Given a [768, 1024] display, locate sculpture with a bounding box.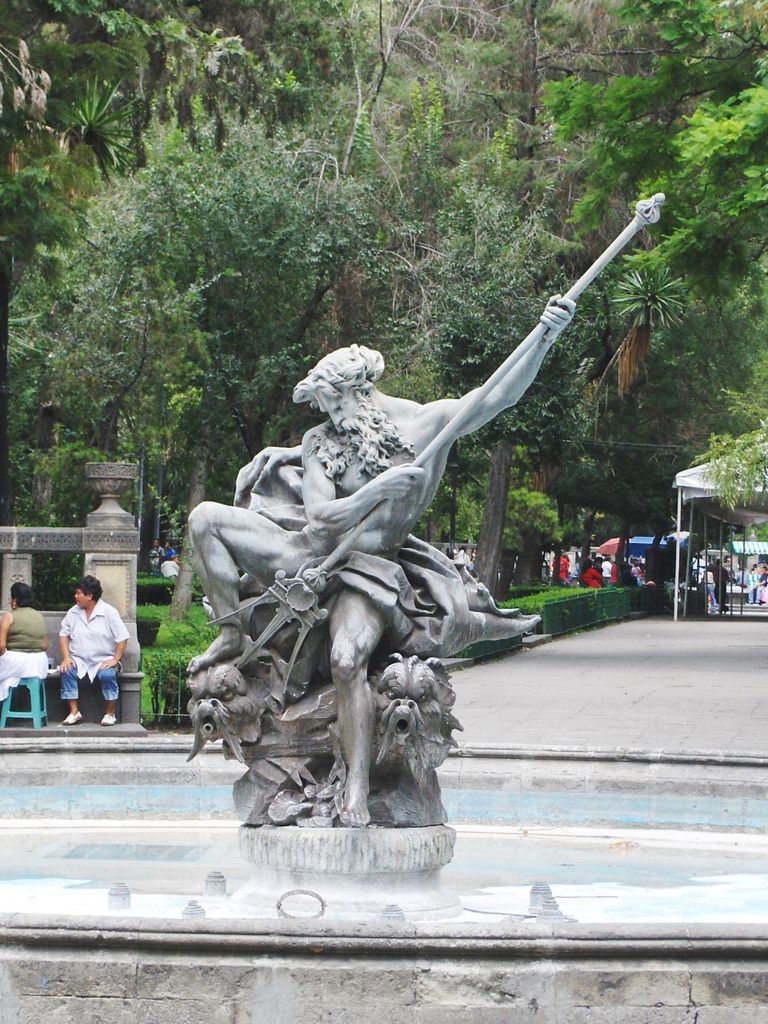
Located: box(190, 212, 611, 847).
